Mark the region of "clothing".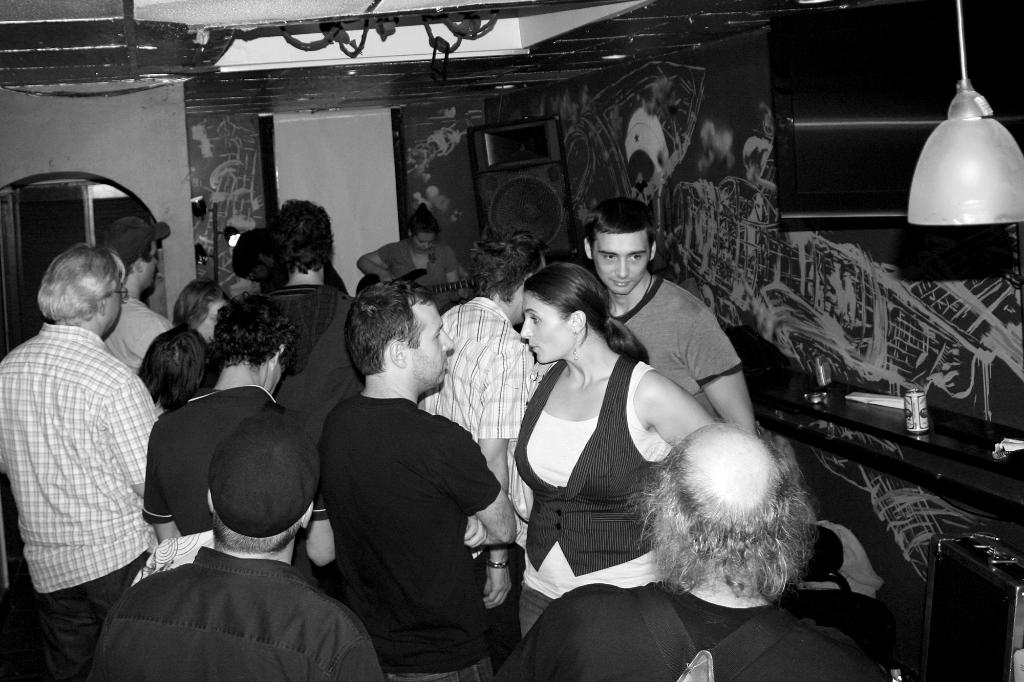
Region: crop(145, 375, 287, 557).
